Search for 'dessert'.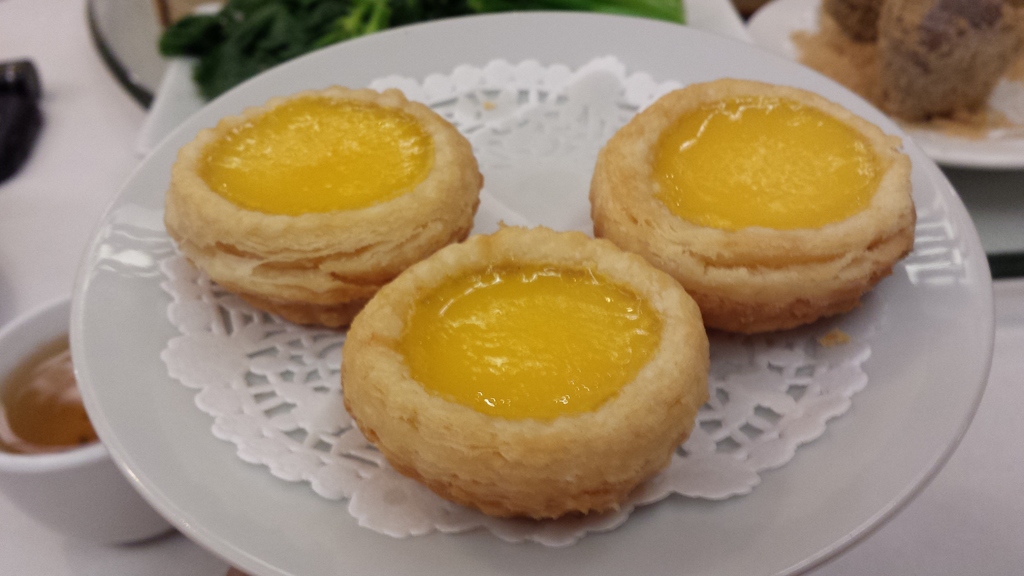
Found at {"left": 335, "top": 220, "right": 708, "bottom": 524}.
